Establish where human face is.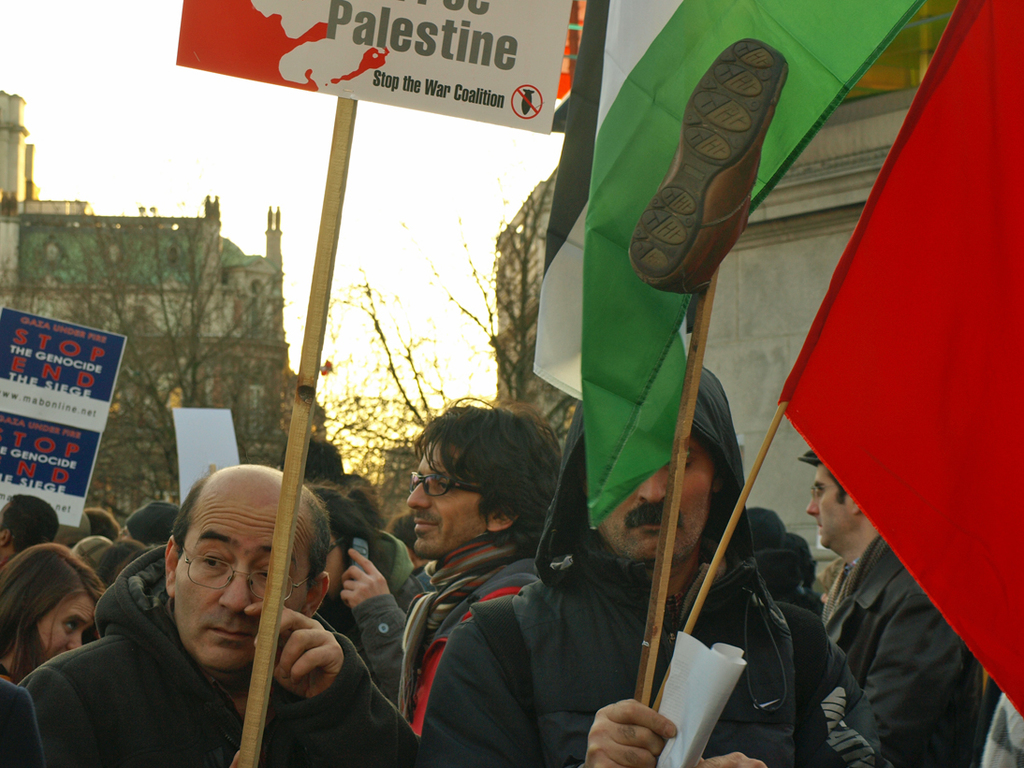
Established at pyautogui.locateOnScreen(606, 443, 713, 570).
